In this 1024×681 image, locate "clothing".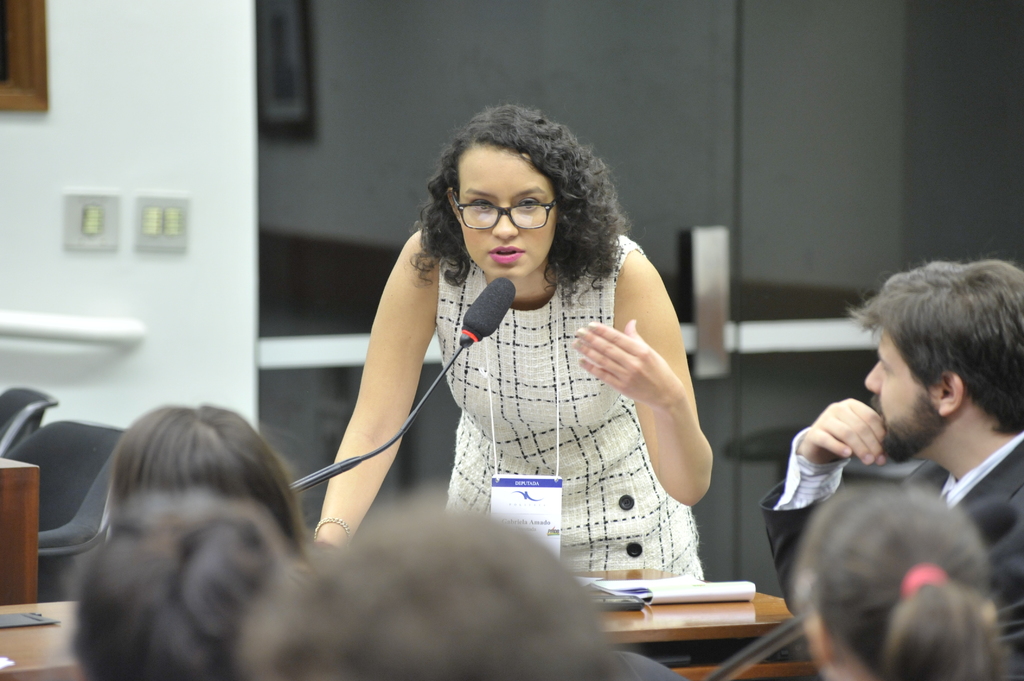
Bounding box: box(764, 432, 1023, 680).
